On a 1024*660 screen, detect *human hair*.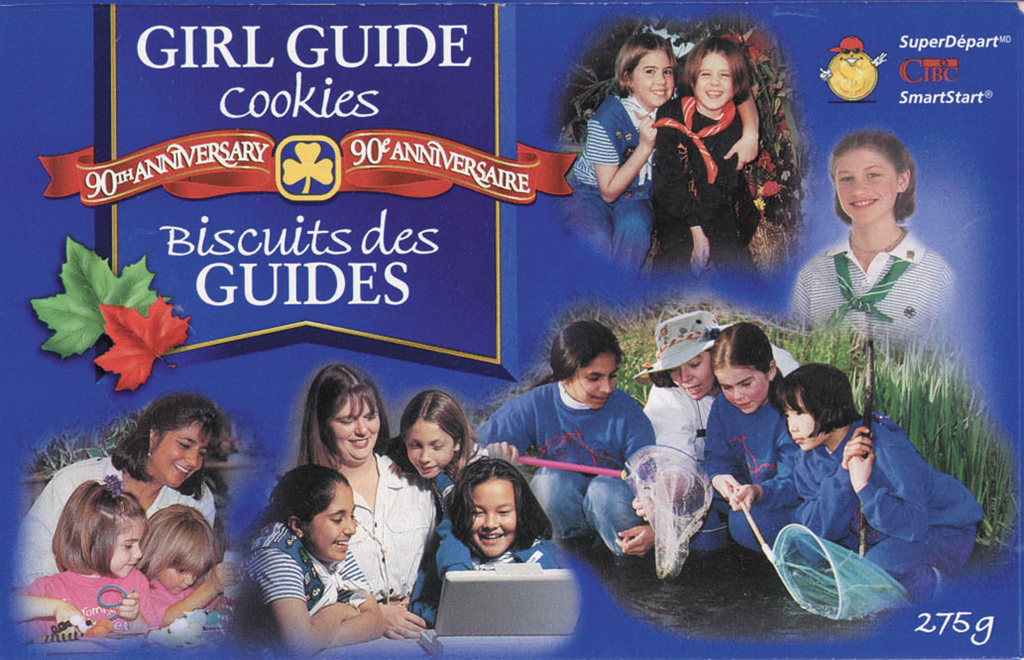
left=115, top=410, right=218, bottom=498.
